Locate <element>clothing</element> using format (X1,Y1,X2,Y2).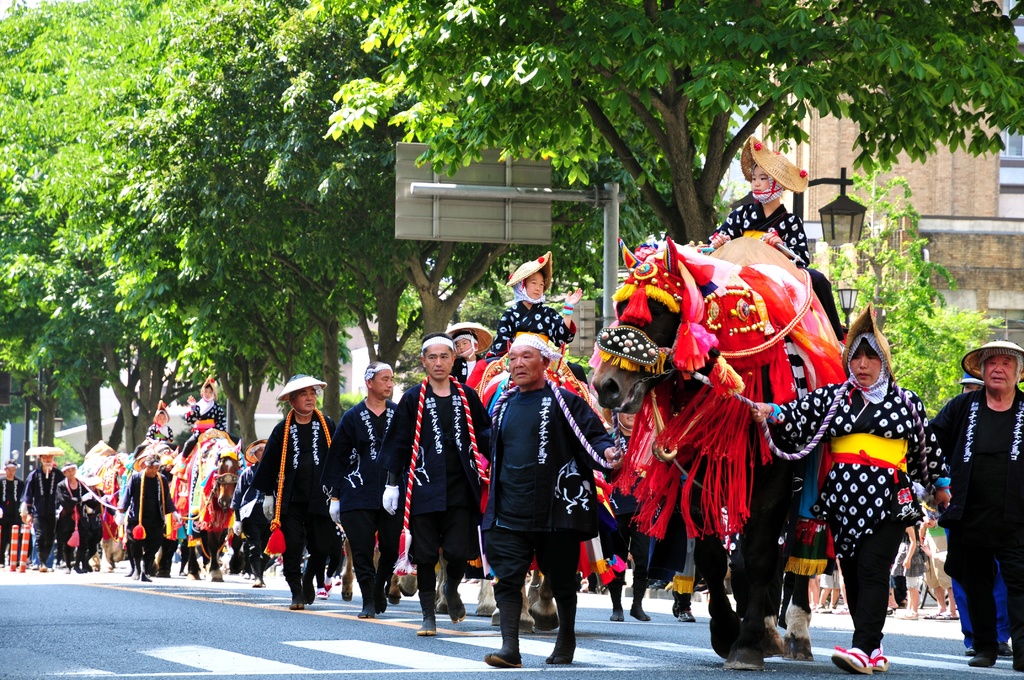
(122,474,170,565).
